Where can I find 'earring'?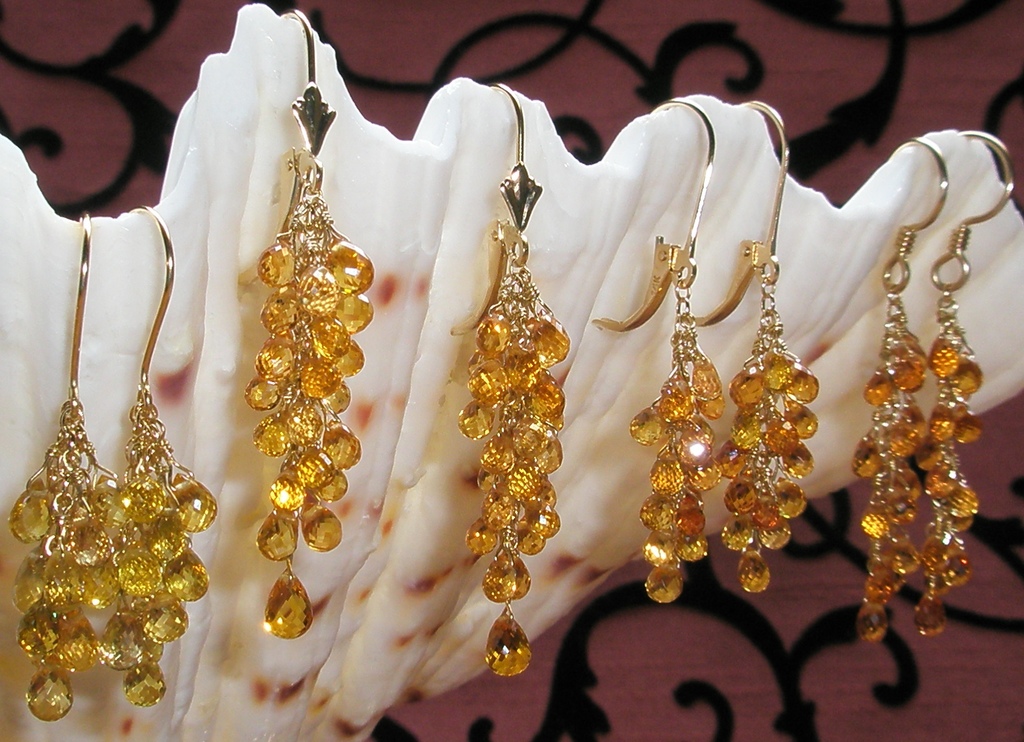
You can find it at [591,96,735,602].
